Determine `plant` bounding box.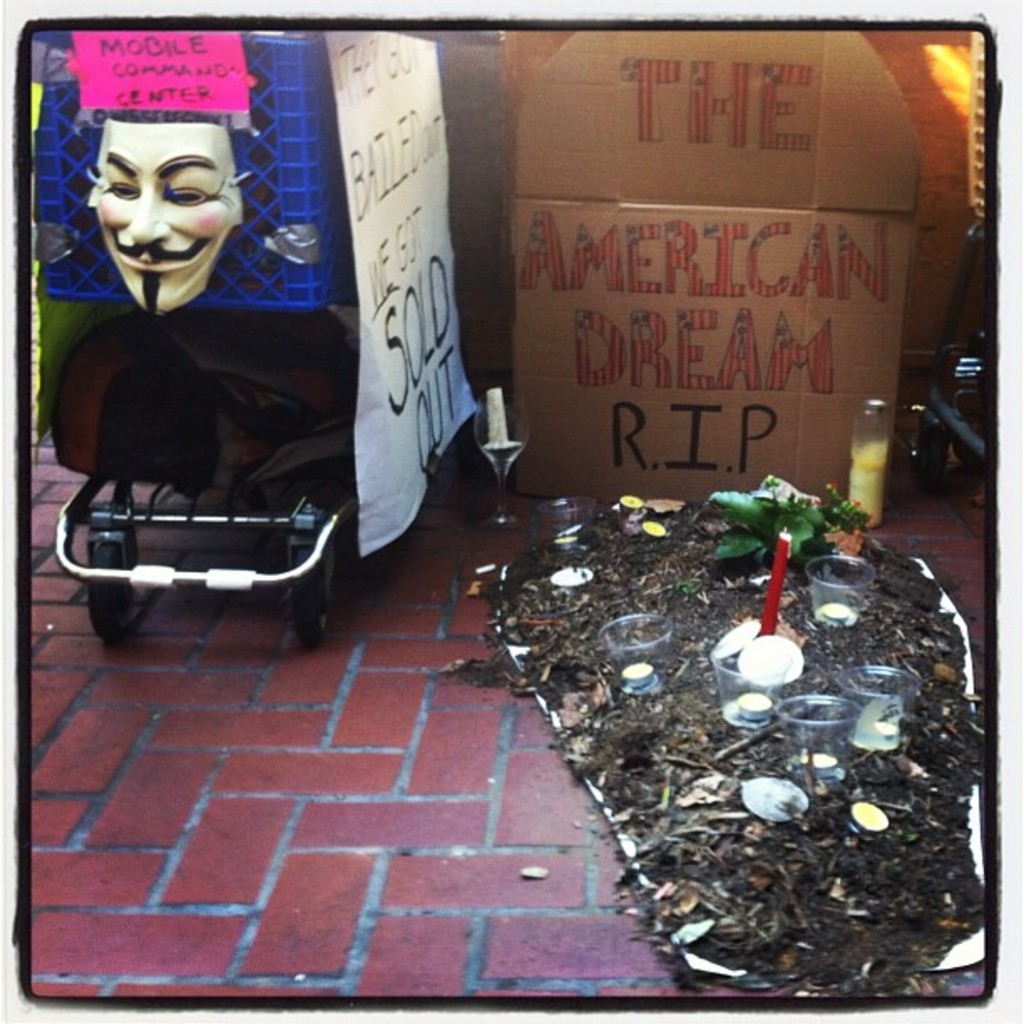
Determined: locate(699, 468, 823, 574).
